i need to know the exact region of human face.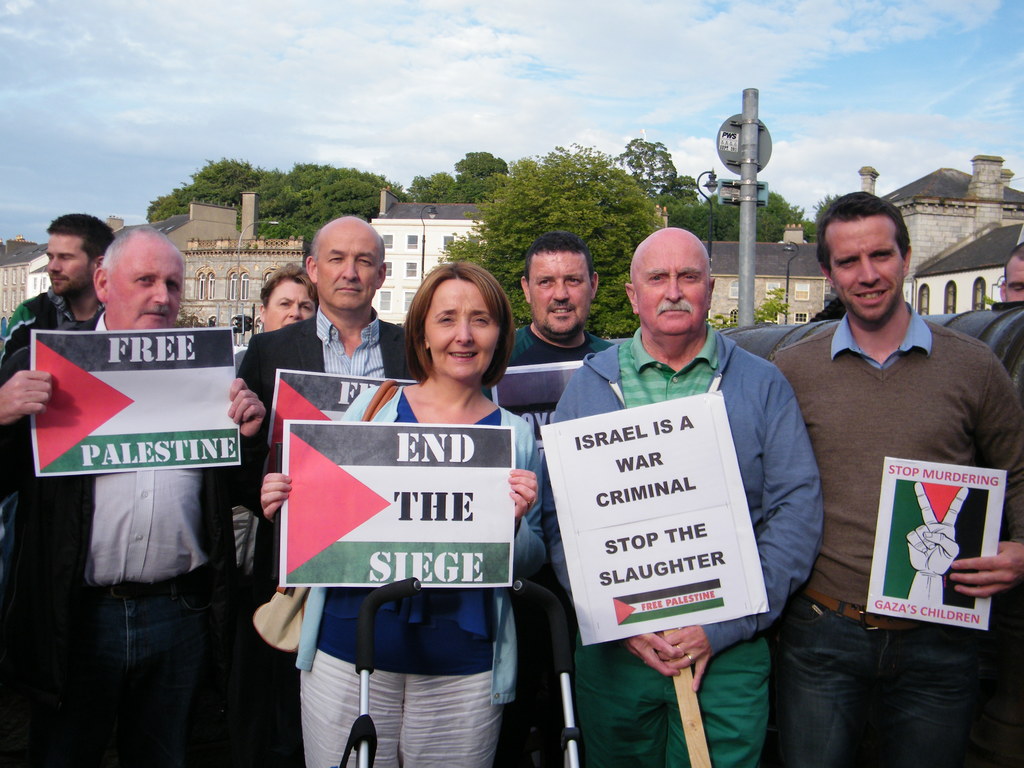
Region: <bbox>44, 233, 90, 291</bbox>.
